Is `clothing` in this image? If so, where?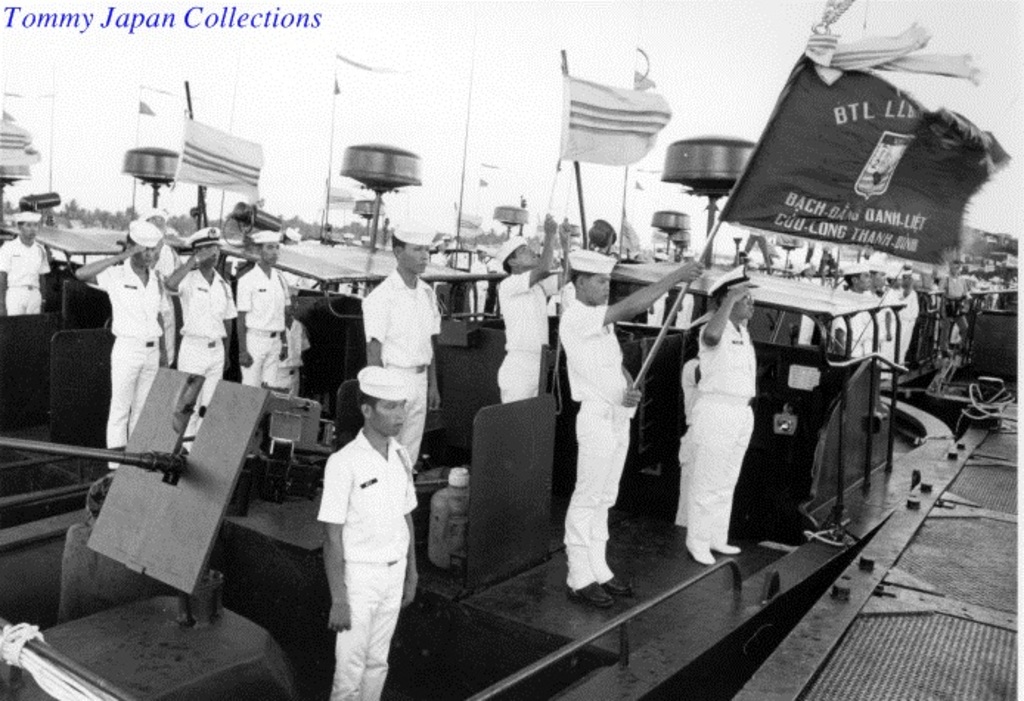
Yes, at bbox=[947, 274, 966, 354].
